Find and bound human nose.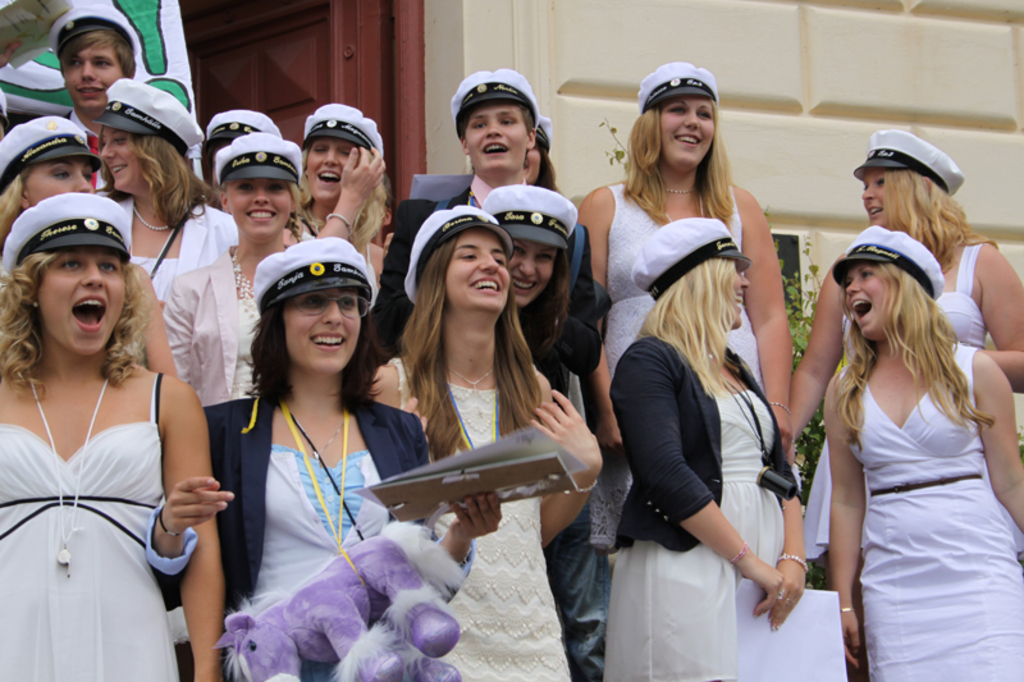
Bound: Rect(484, 120, 502, 139).
